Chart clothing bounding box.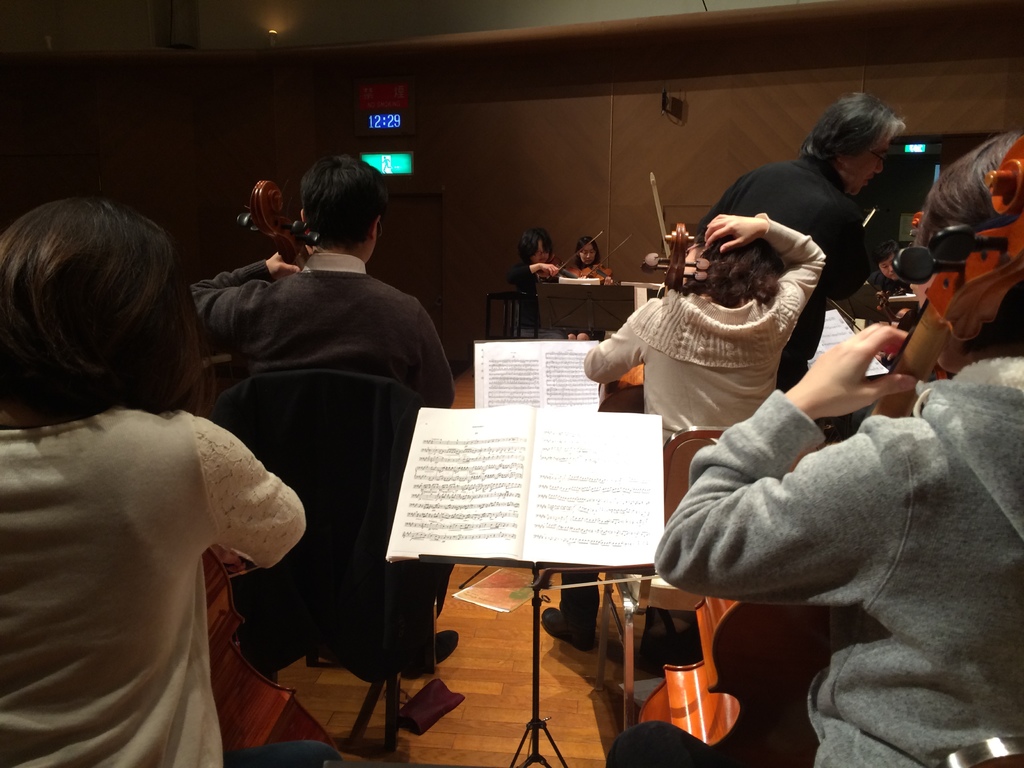
Charted: (561, 212, 828, 620).
